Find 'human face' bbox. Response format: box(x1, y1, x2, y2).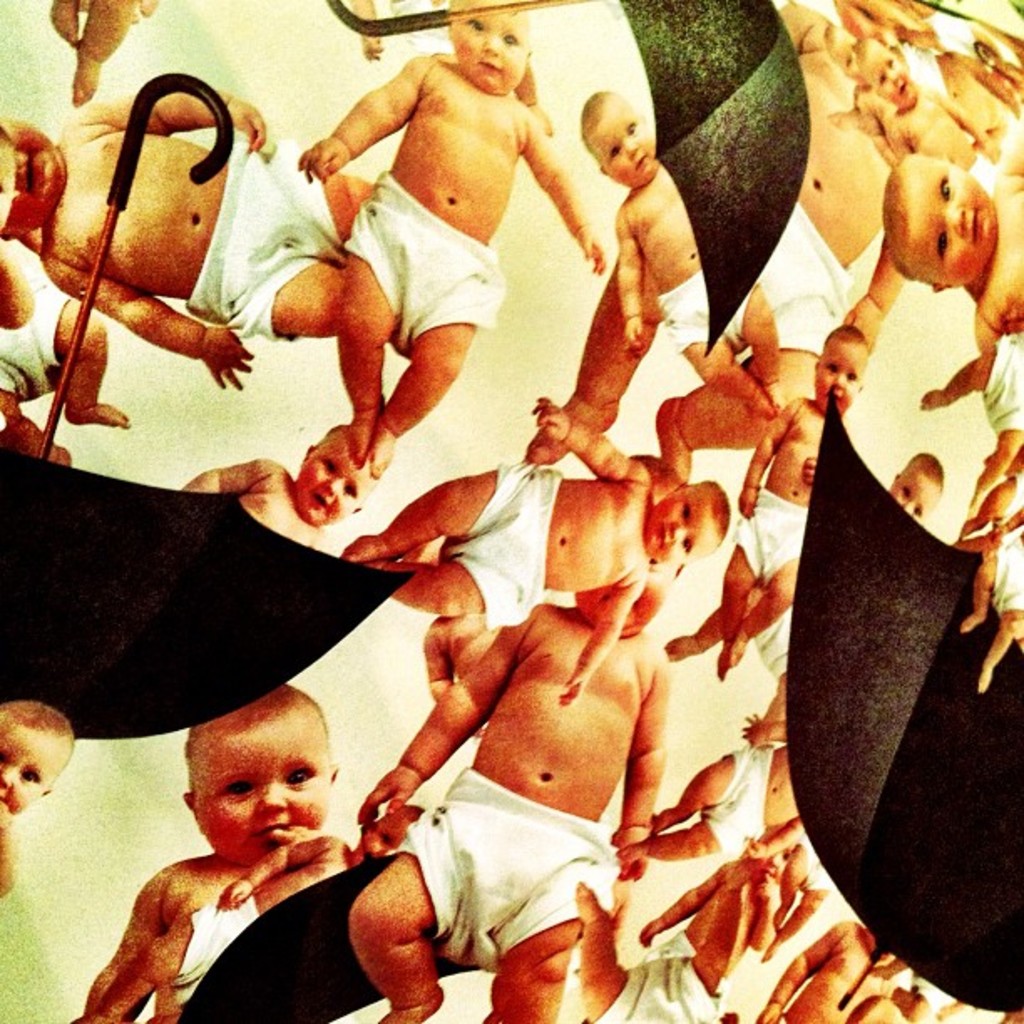
box(597, 114, 656, 177).
